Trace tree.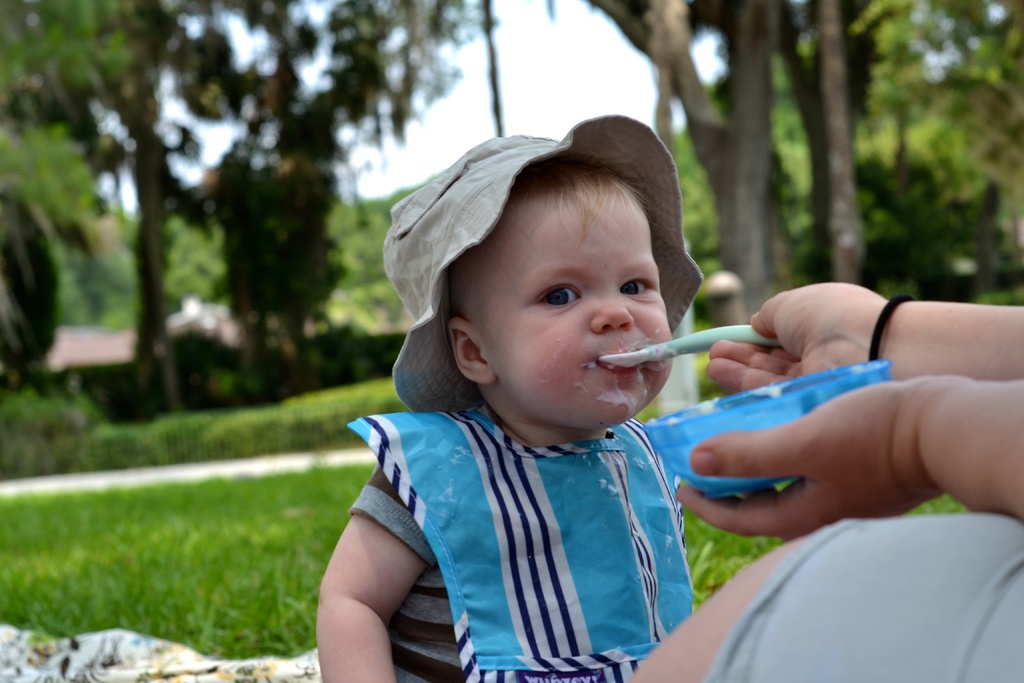
Traced to 663 0 838 338.
